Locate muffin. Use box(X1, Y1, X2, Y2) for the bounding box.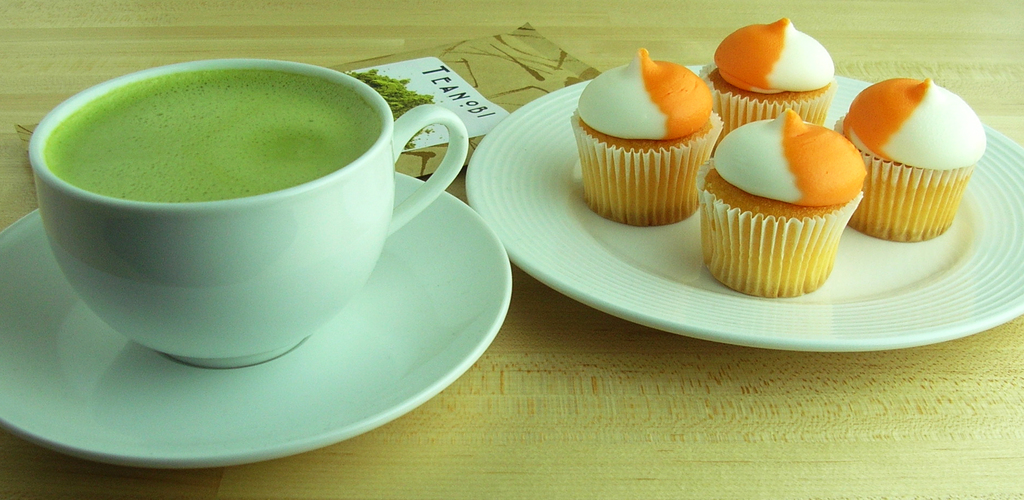
box(696, 112, 865, 301).
